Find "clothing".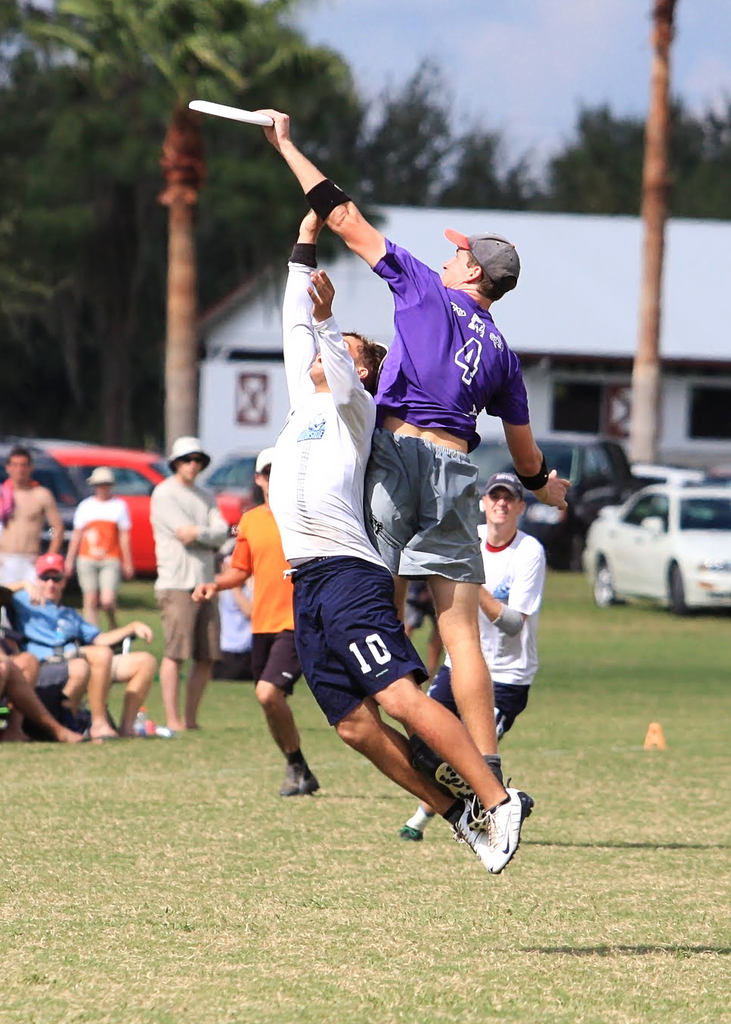
x1=0 y1=473 x2=31 y2=519.
